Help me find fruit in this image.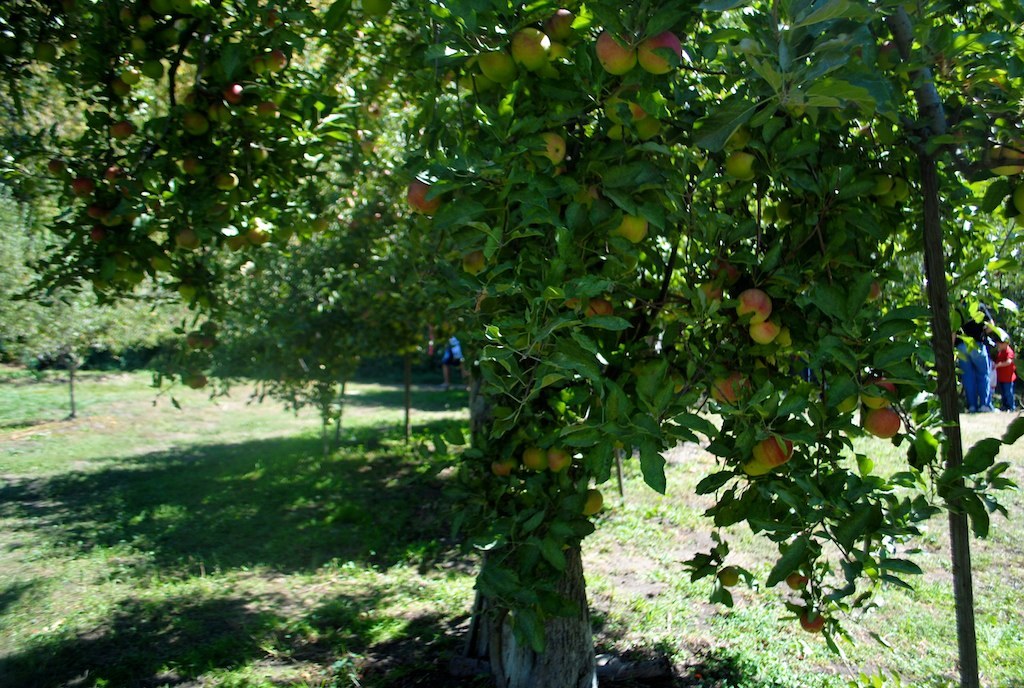
Found it: (x1=198, y1=293, x2=214, y2=312).
